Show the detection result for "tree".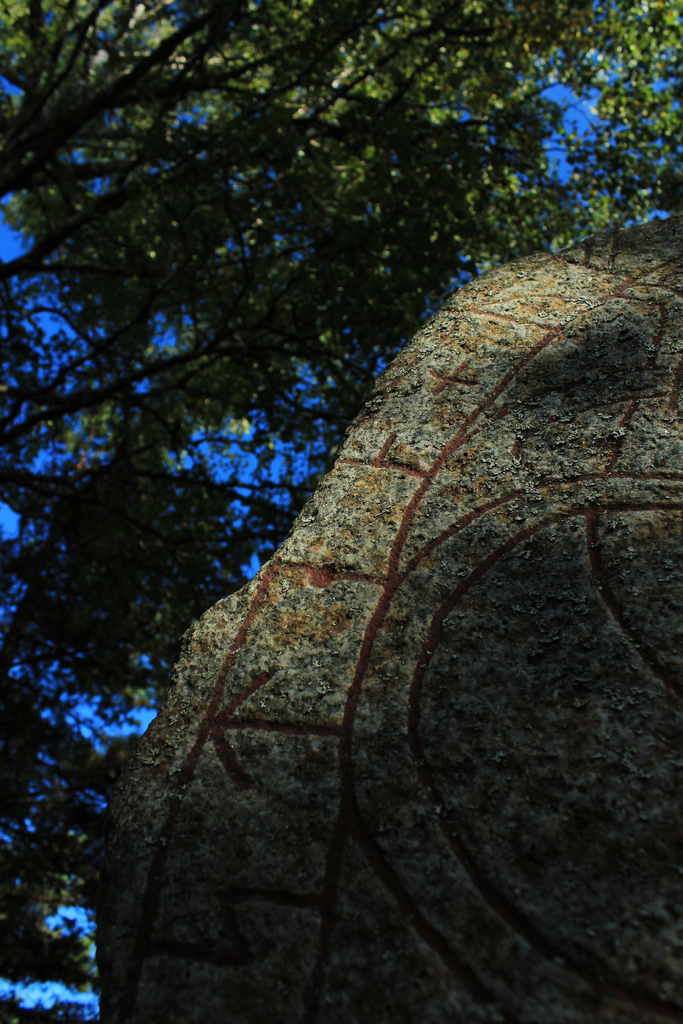
{"left": 3, "top": 1, "right": 675, "bottom": 1021}.
